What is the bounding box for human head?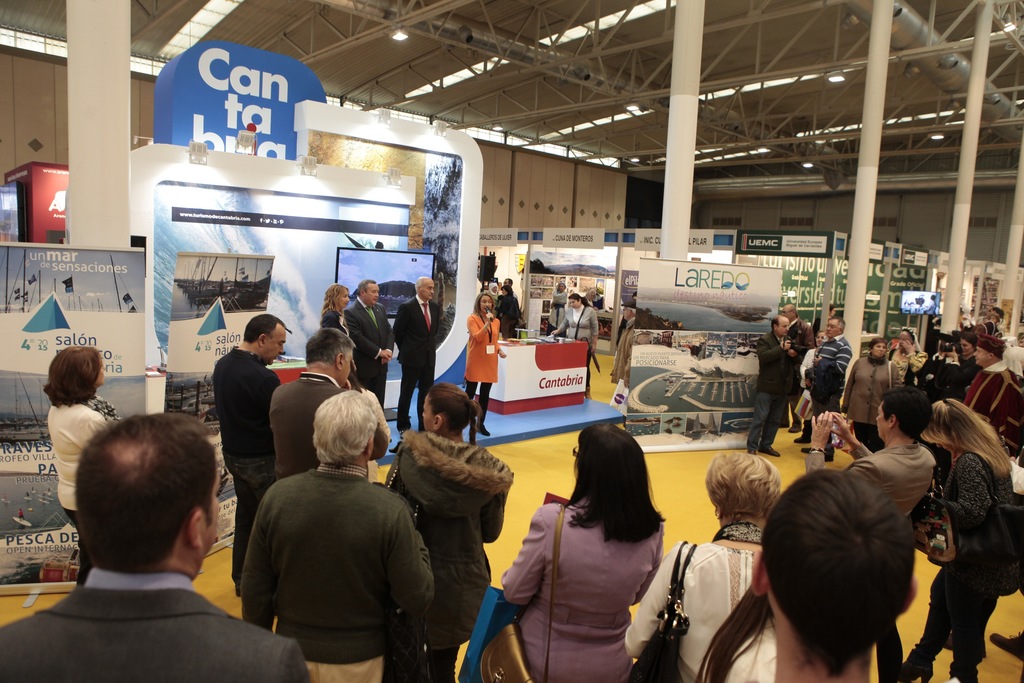
974,336,1013,366.
